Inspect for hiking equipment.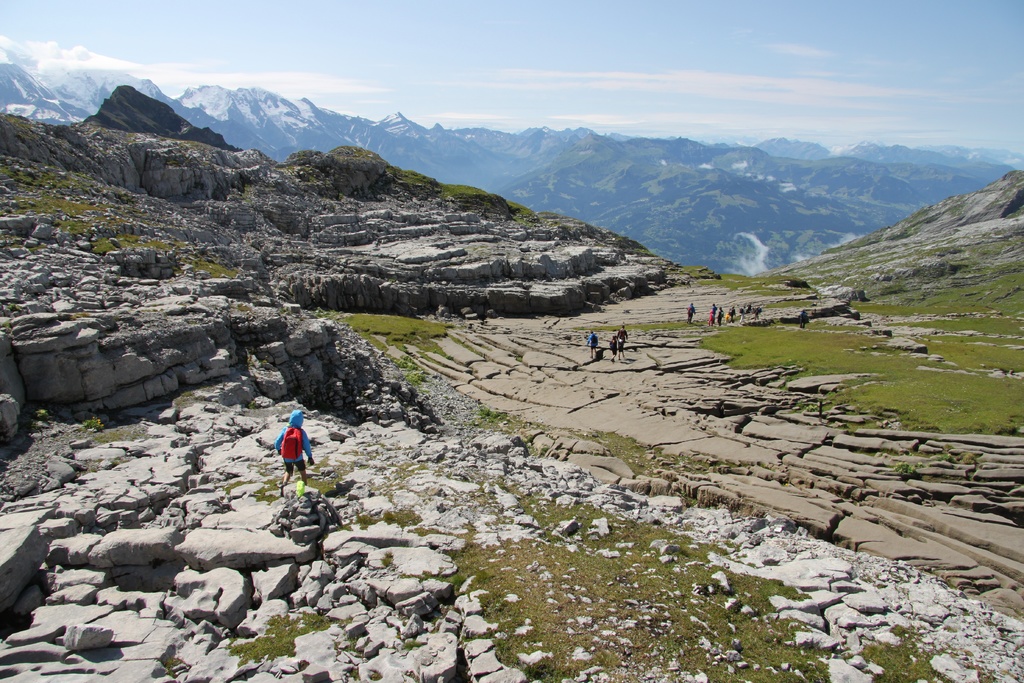
Inspection: <bbox>280, 426, 306, 465</bbox>.
